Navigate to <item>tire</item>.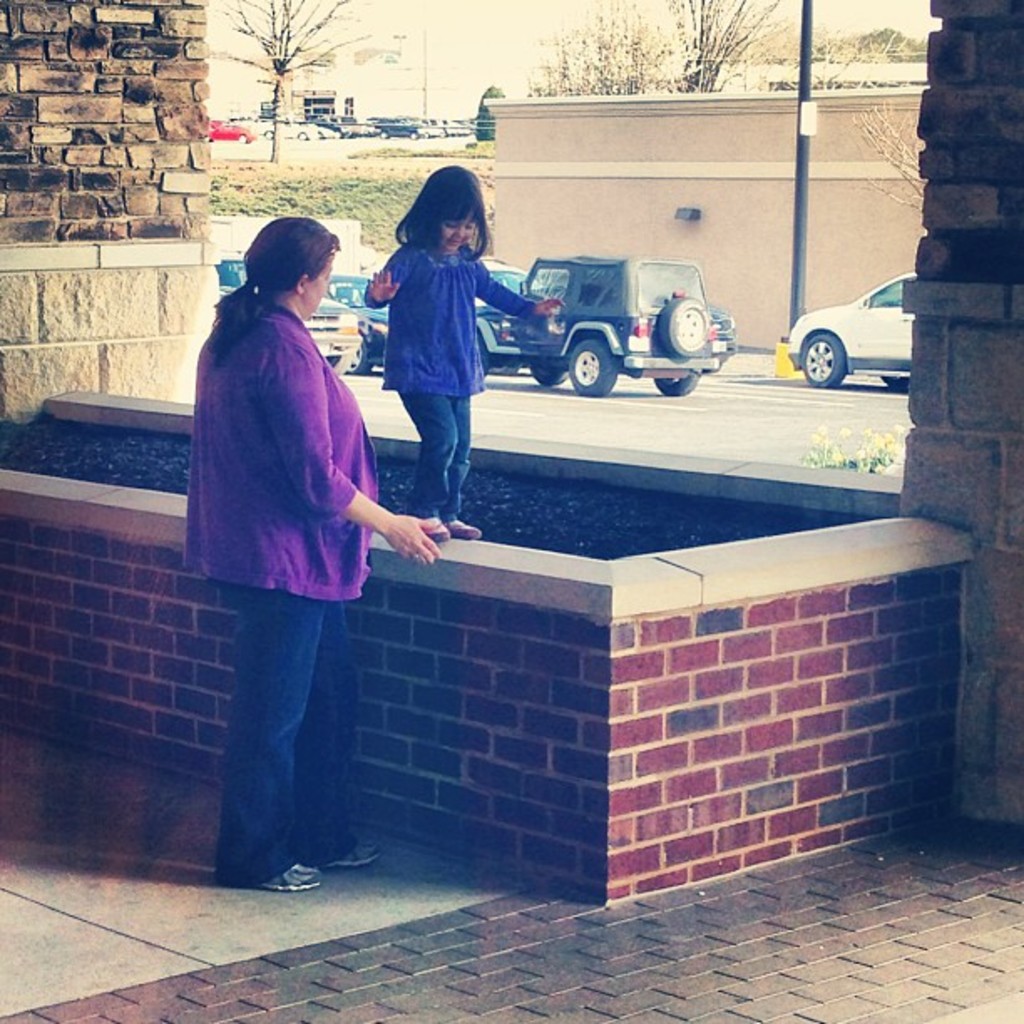
Navigation target: l=796, t=326, r=847, b=392.
